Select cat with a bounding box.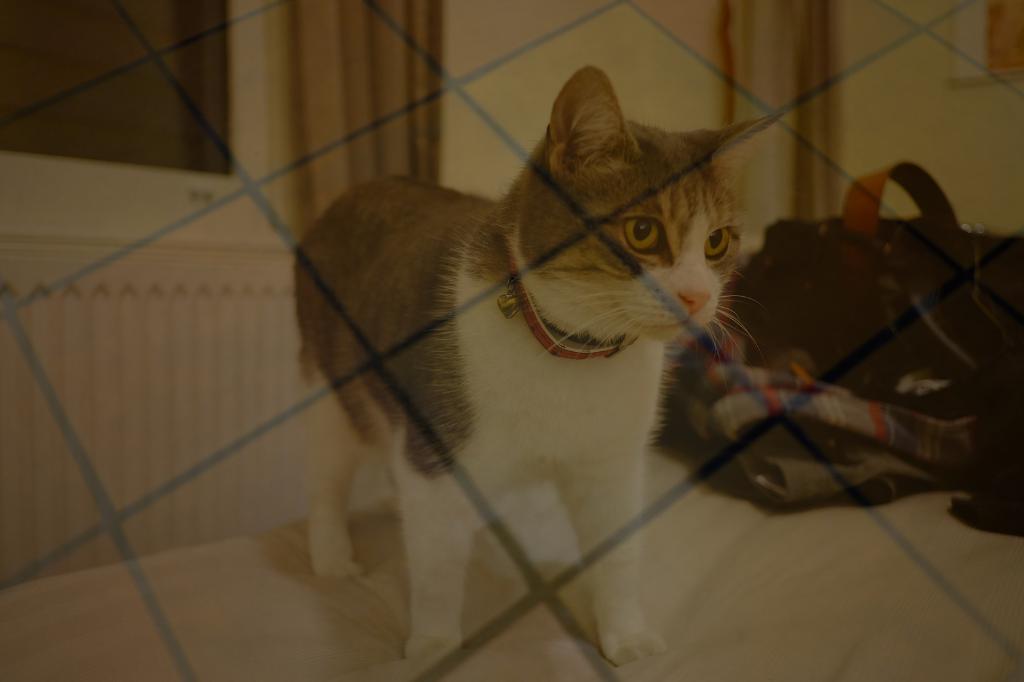
bbox(286, 59, 790, 679).
